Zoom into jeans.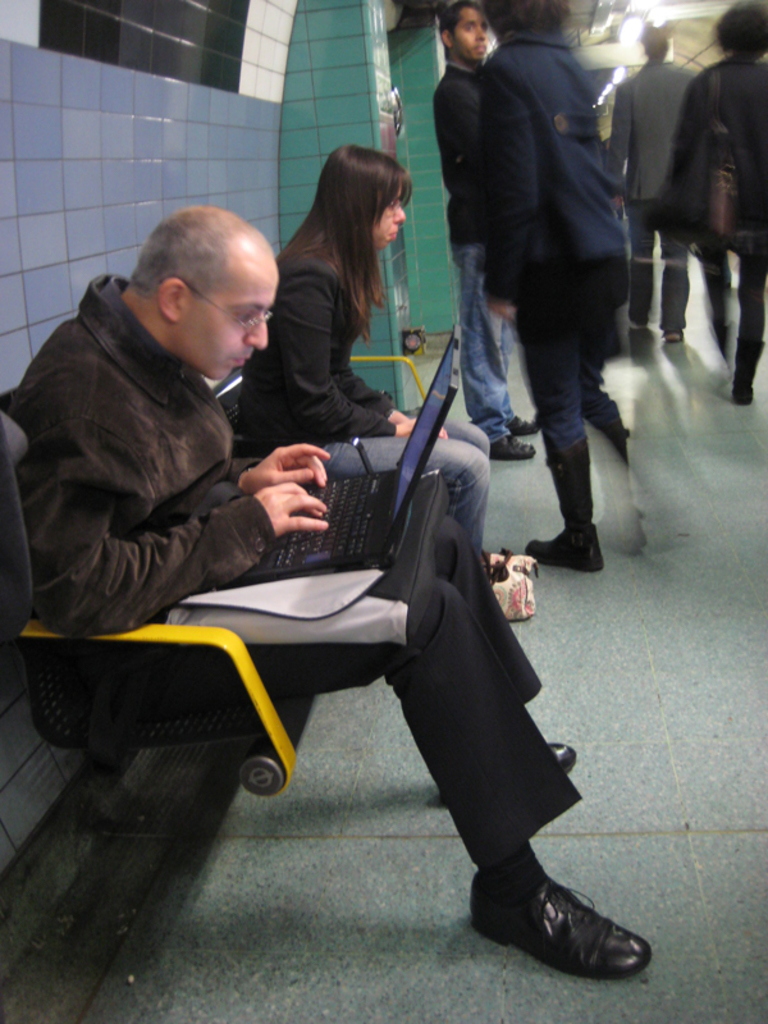
Zoom target: 503,270,634,553.
